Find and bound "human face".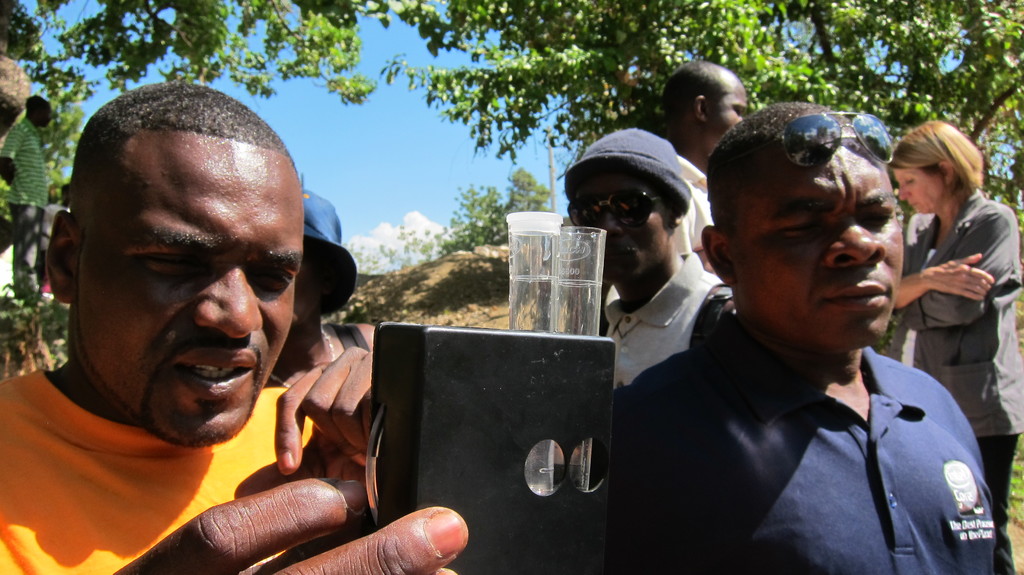
Bound: (710, 76, 746, 145).
